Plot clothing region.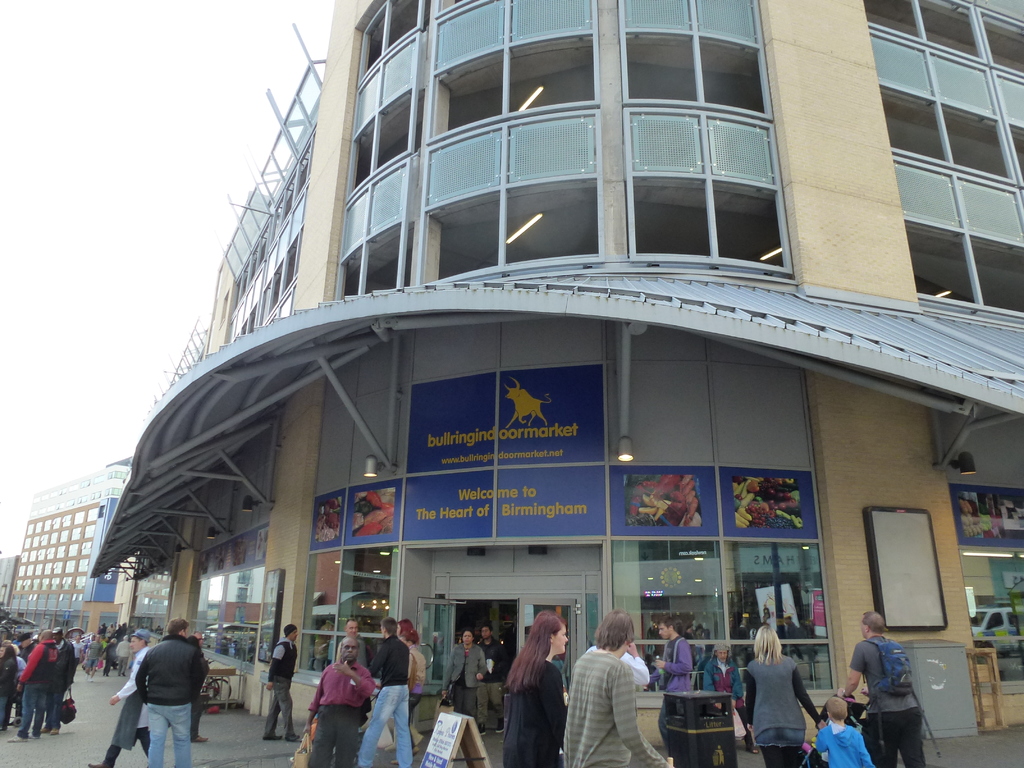
Plotted at {"left": 115, "top": 638, "right": 135, "bottom": 674}.
